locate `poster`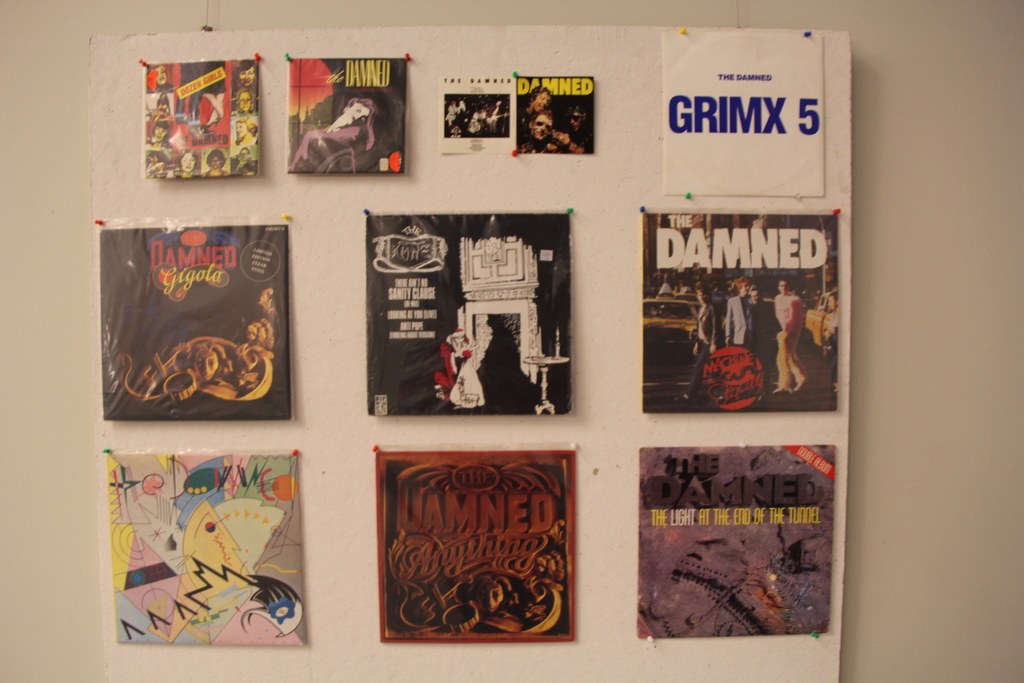
pyautogui.locateOnScreen(99, 210, 286, 424)
